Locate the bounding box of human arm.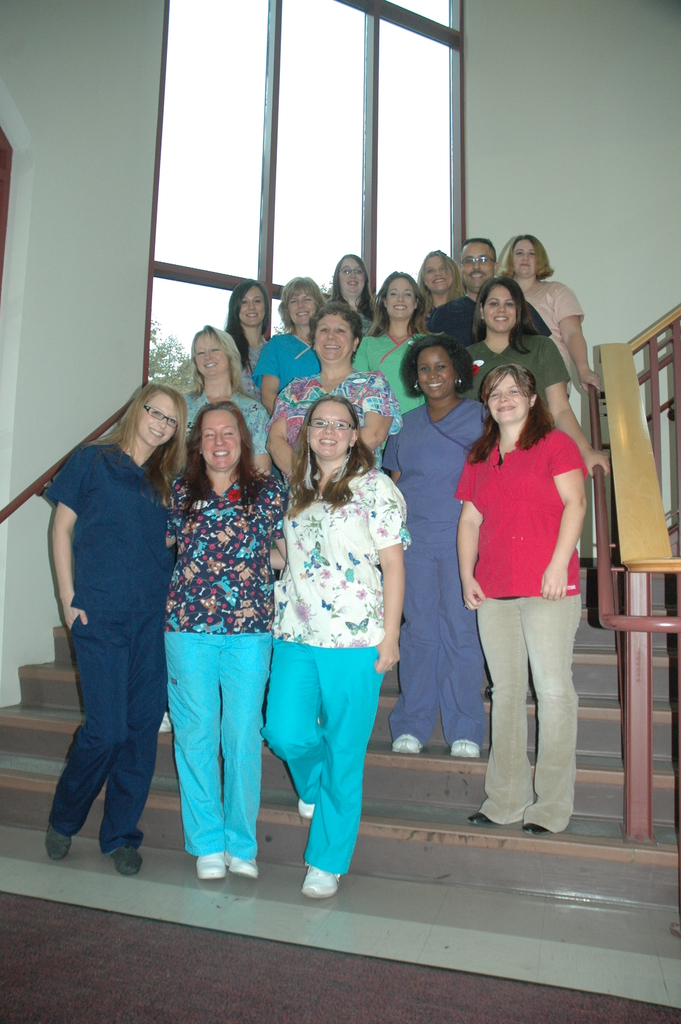
Bounding box: 47:446:93:632.
